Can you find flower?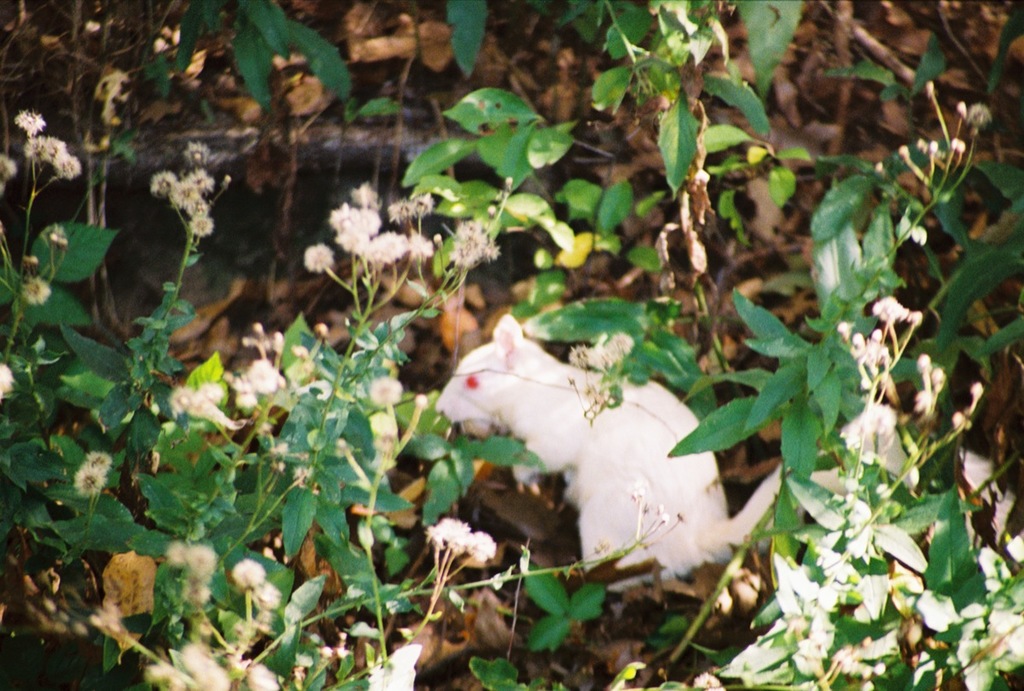
Yes, bounding box: <box>69,450,111,492</box>.
